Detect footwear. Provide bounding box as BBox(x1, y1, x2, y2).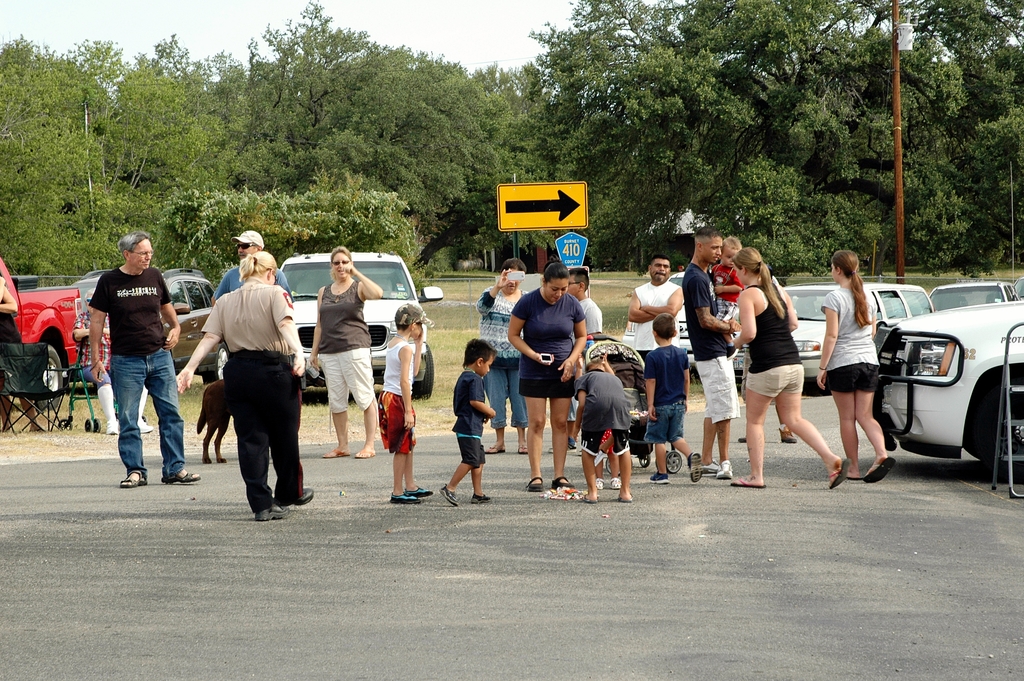
BBox(609, 474, 623, 488).
